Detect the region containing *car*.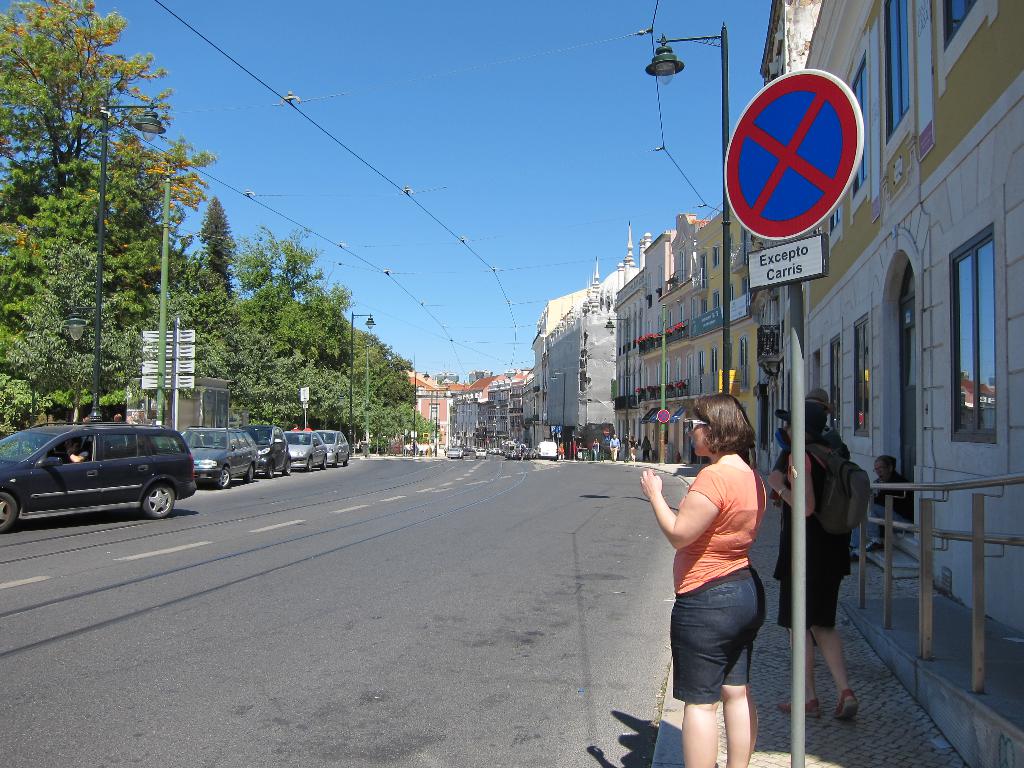
(284,430,329,470).
